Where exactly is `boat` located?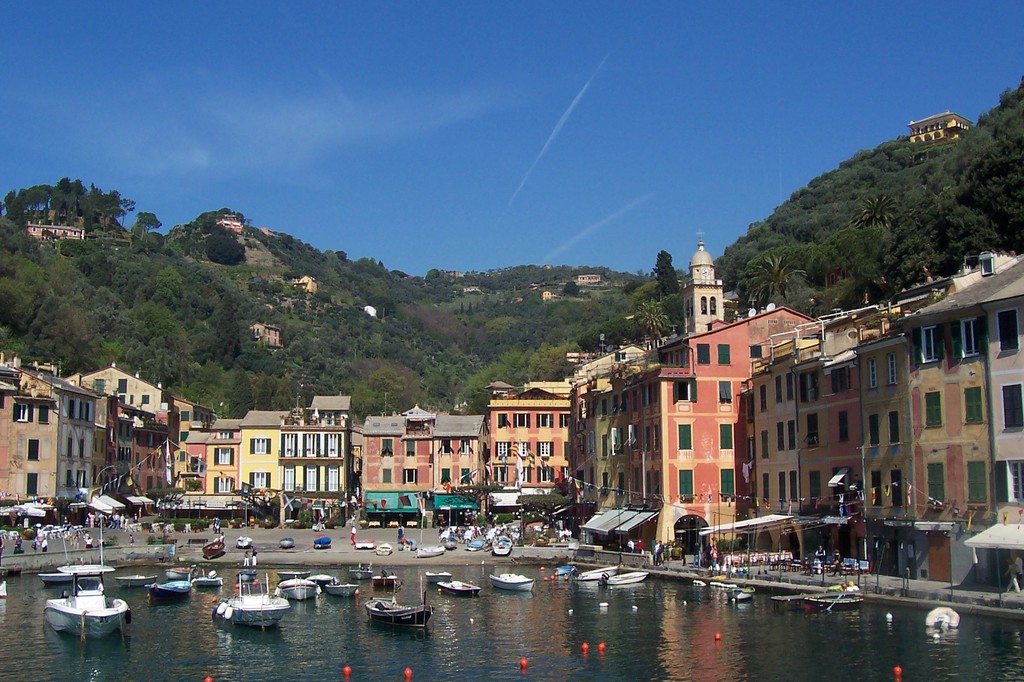
Its bounding box is 493/531/512/557.
